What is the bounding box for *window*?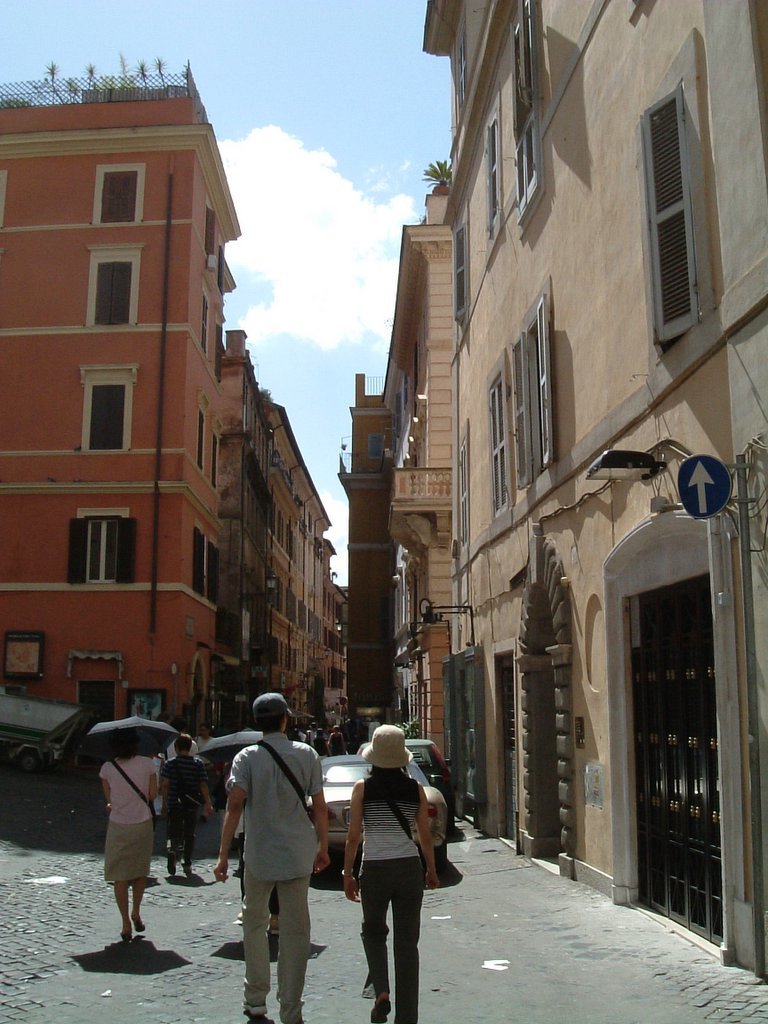
pyautogui.locateOnScreen(201, 288, 212, 357).
